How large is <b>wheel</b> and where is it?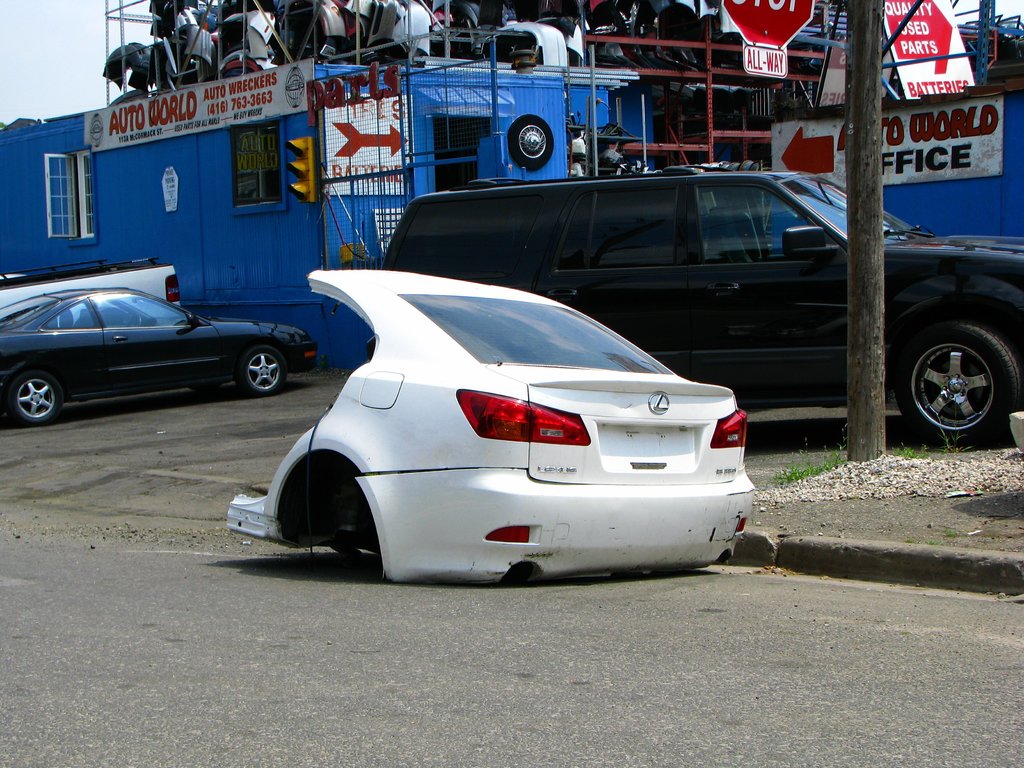
Bounding box: bbox=[902, 307, 1011, 442].
